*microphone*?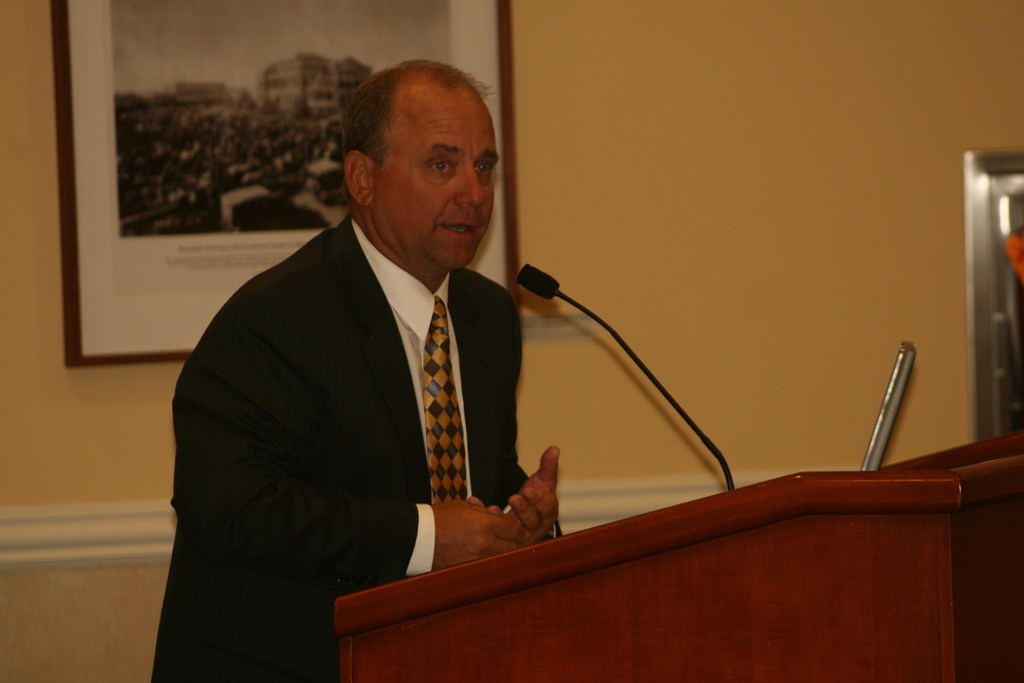
510 265 592 334
